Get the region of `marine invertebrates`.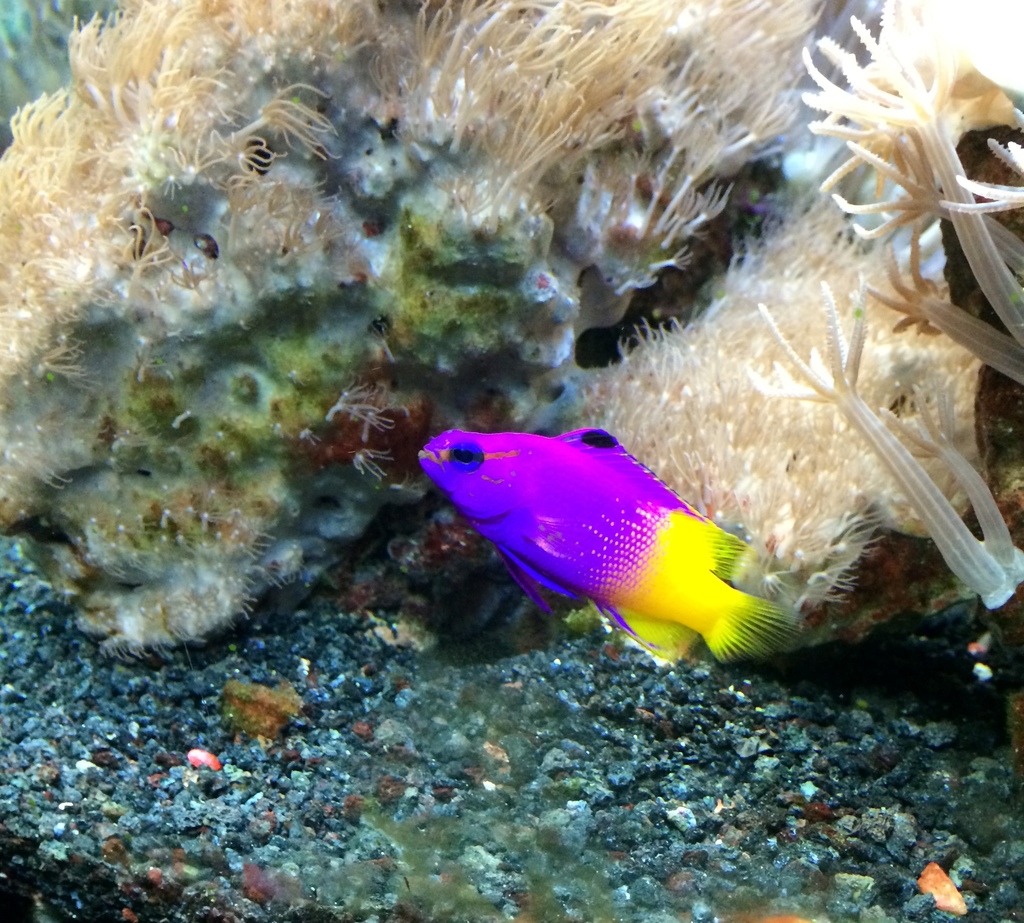
<region>742, 270, 1023, 625</region>.
